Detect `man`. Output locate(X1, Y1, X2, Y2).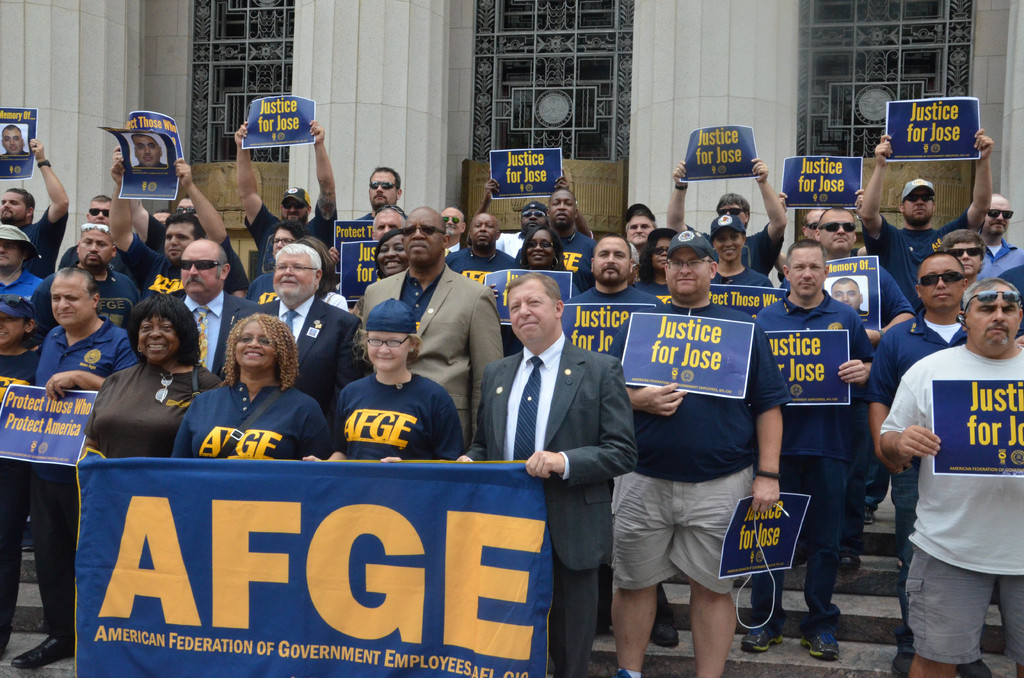
locate(607, 223, 791, 677).
